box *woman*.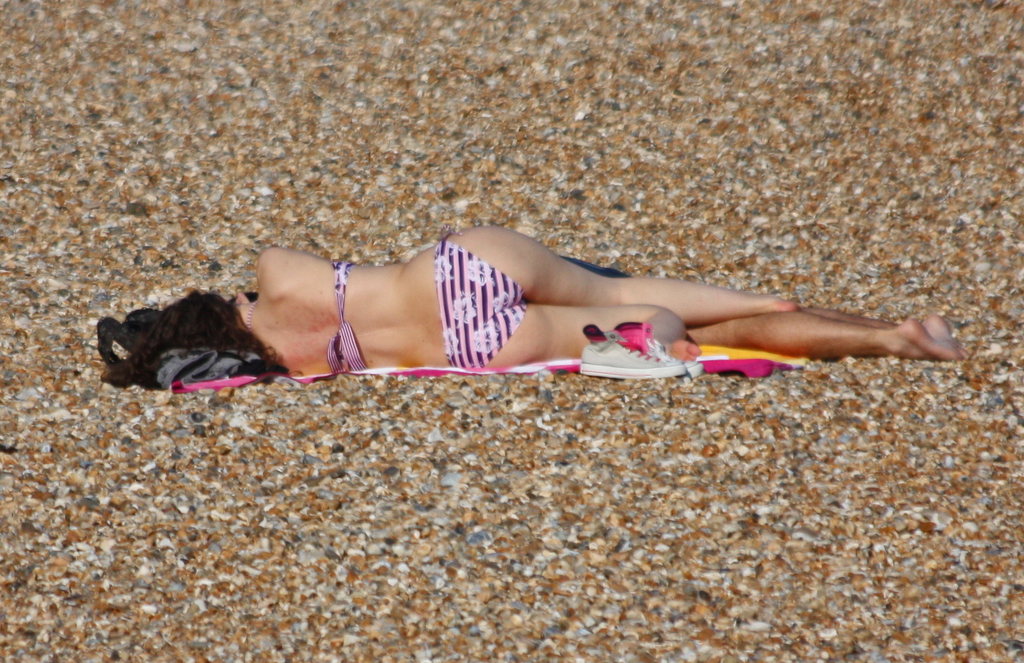
{"x1": 84, "y1": 184, "x2": 969, "y2": 419}.
